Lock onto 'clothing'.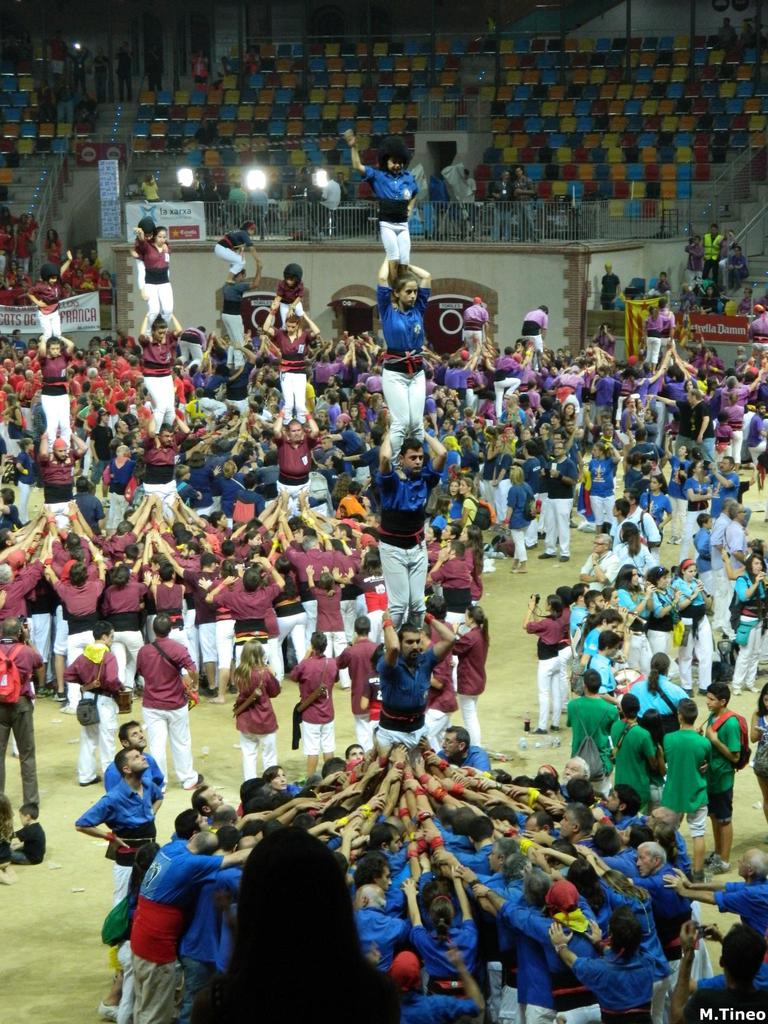
Locked: 229:189:243:213.
